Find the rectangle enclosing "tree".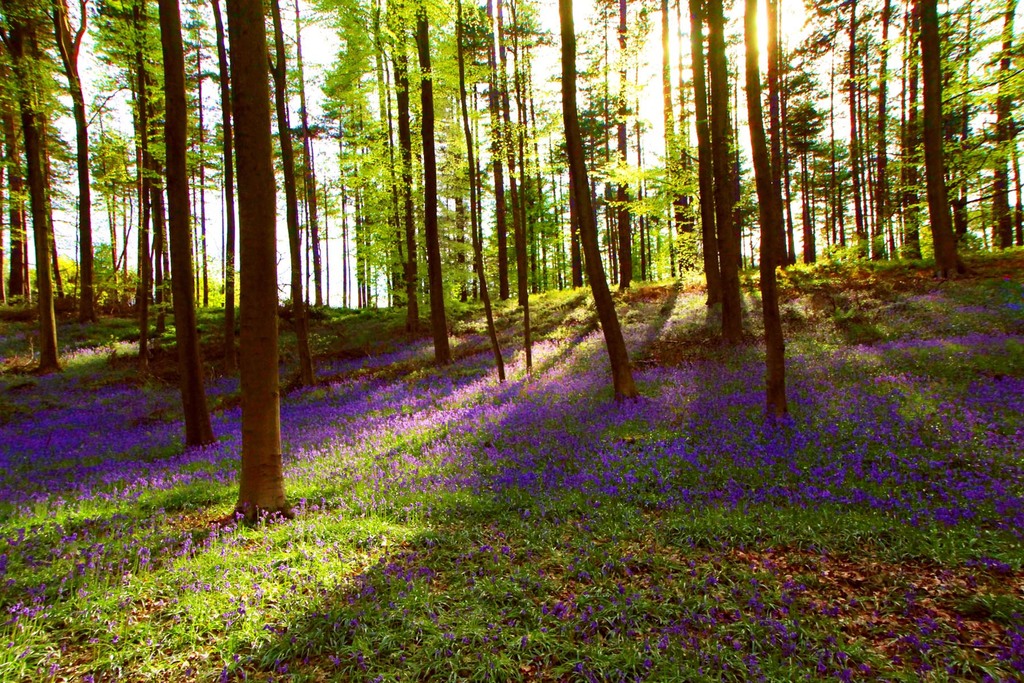
(222,0,296,527).
